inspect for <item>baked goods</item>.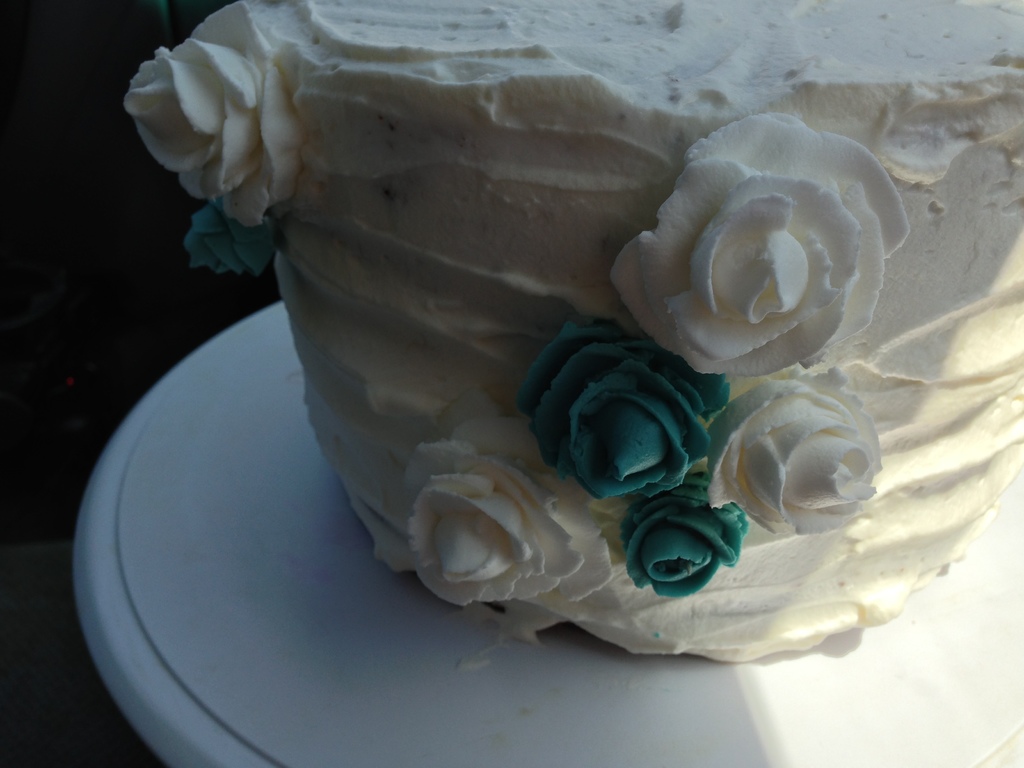
Inspection: left=125, top=0, right=1020, bottom=668.
